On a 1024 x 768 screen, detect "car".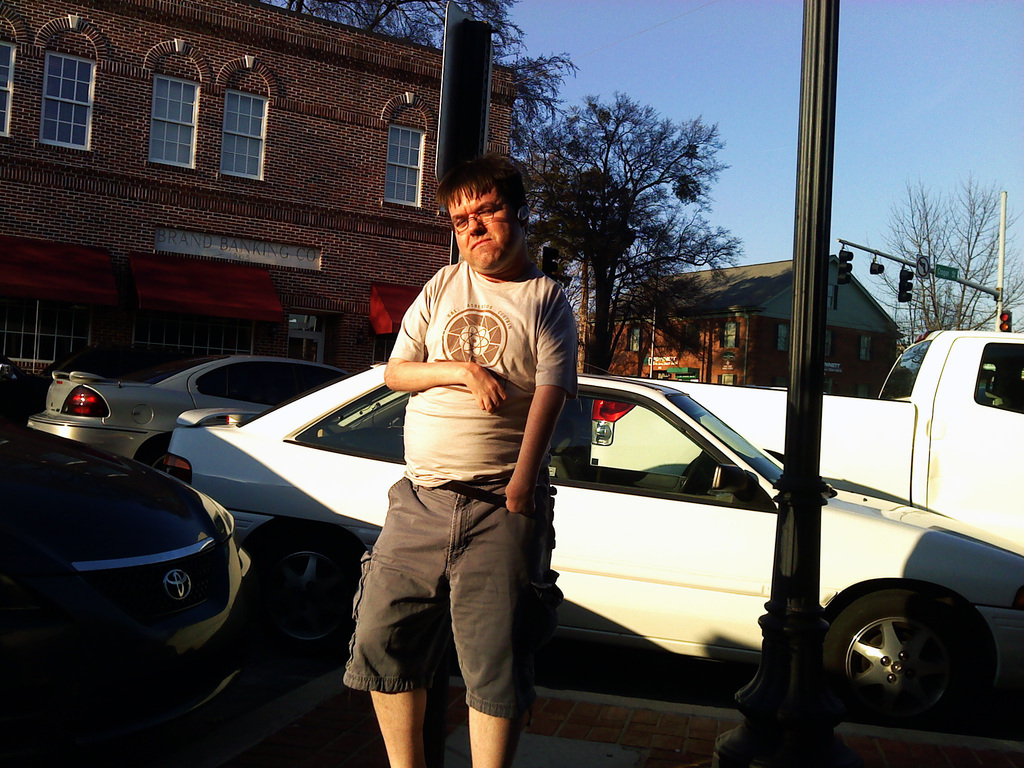
left=0, top=352, right=208, bottom=442.
